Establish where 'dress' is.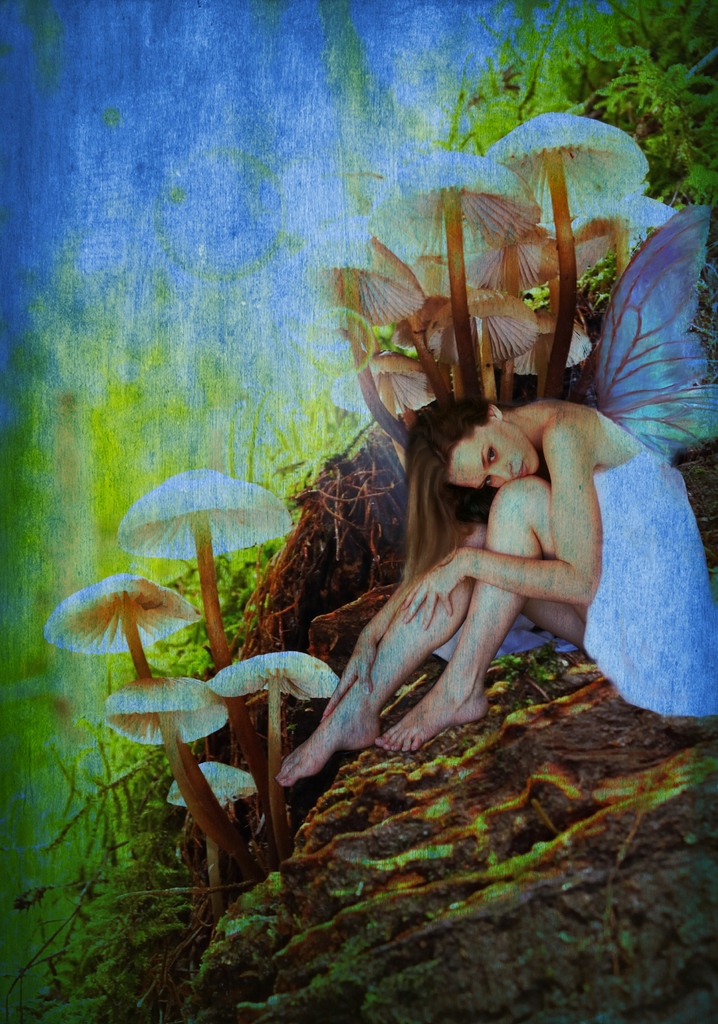
Established at (580, 445, 717, 715).
